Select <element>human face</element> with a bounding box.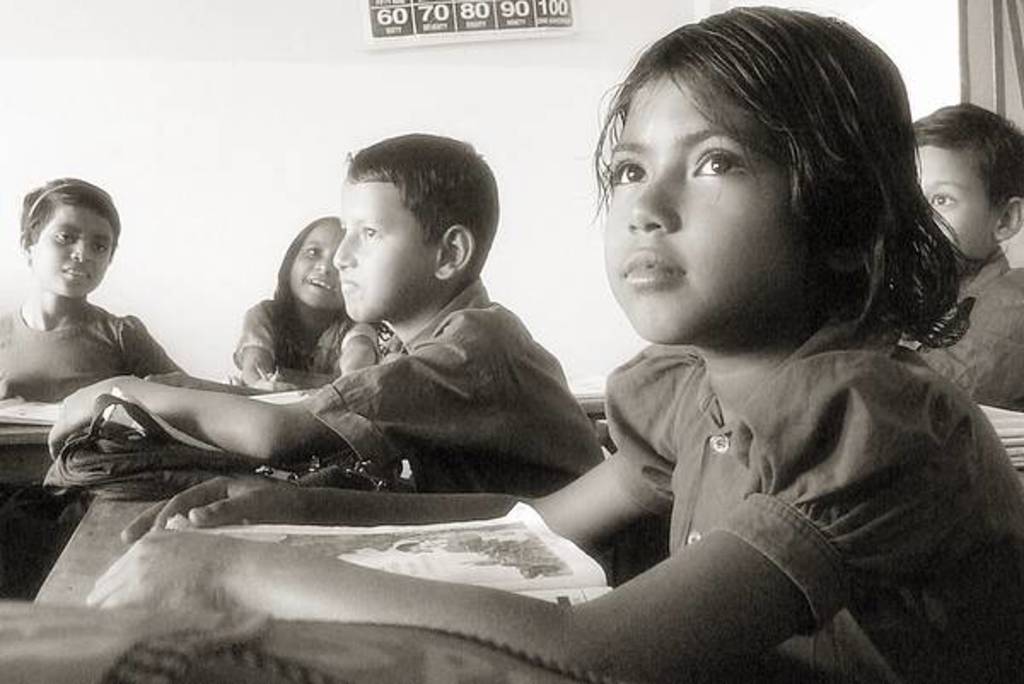
box(292, 213, 345, 312).
